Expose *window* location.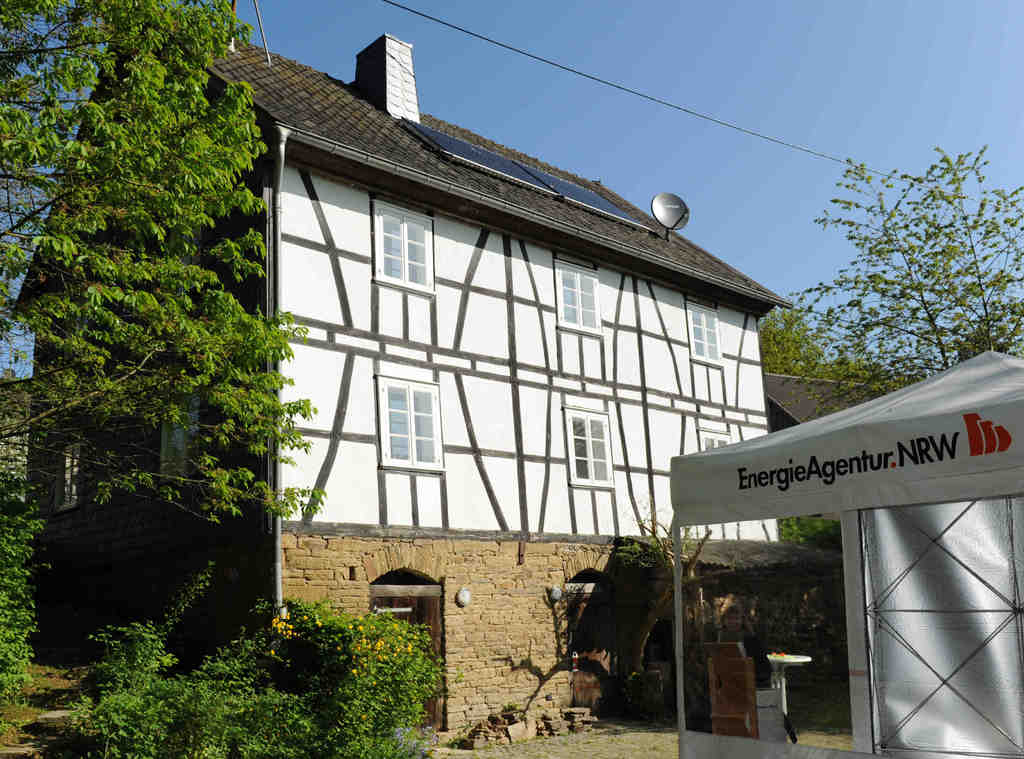
Exposed at (376,209,429,291).
